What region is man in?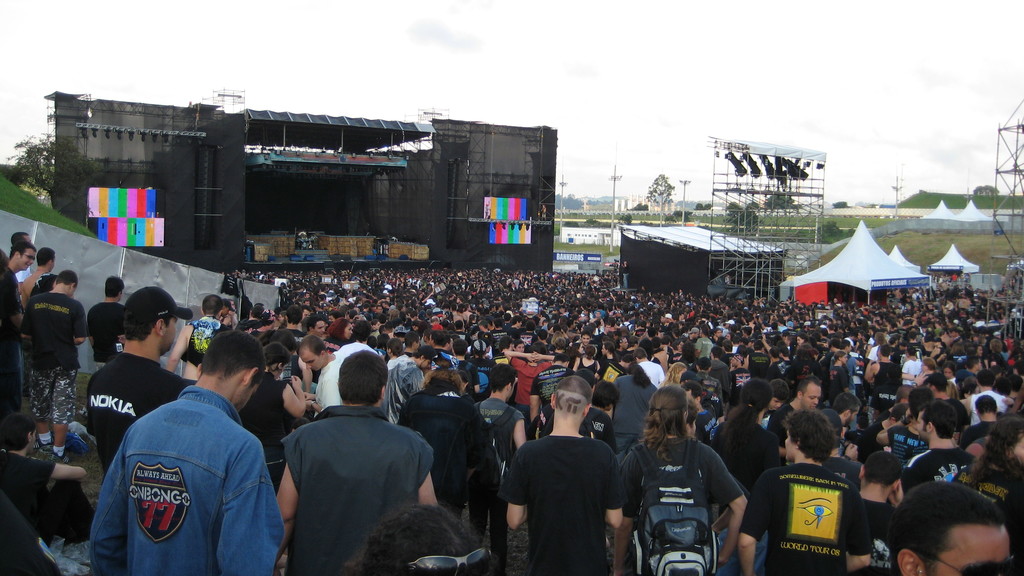
box=[266, 349, 439, 575].
